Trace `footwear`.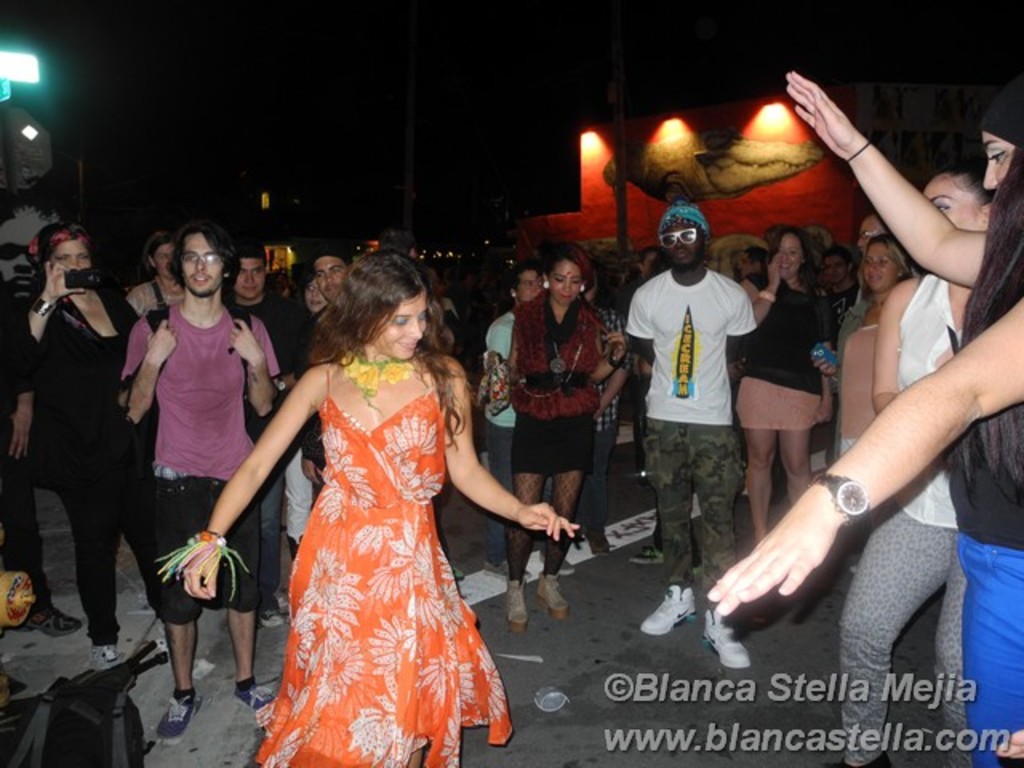
Traced to 640/584/698/637.
